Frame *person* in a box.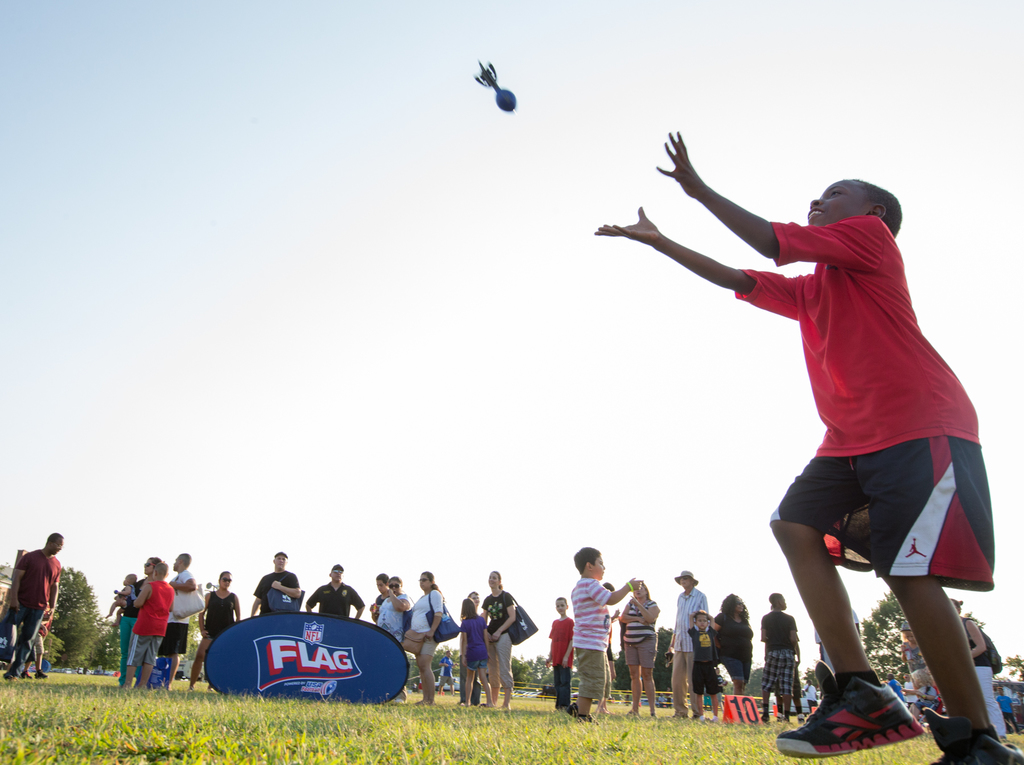
<region>115, 556, 164, 687</region>.
